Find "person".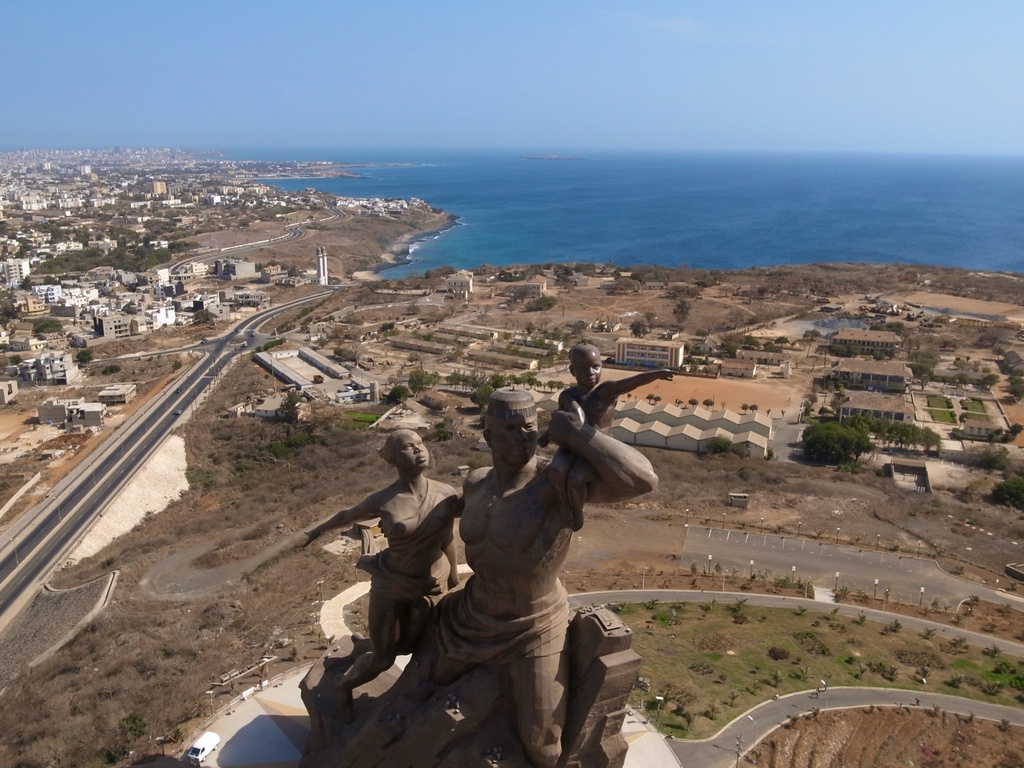
region(538, 341, 679, 532).
